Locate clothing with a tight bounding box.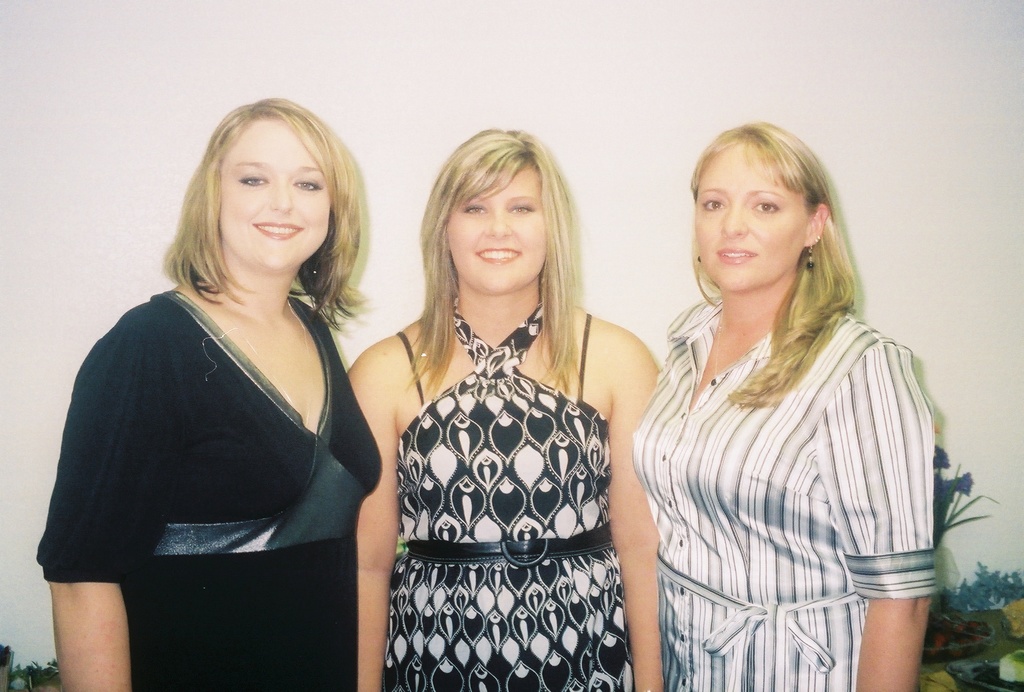
region(30, 288, 383, 691).
